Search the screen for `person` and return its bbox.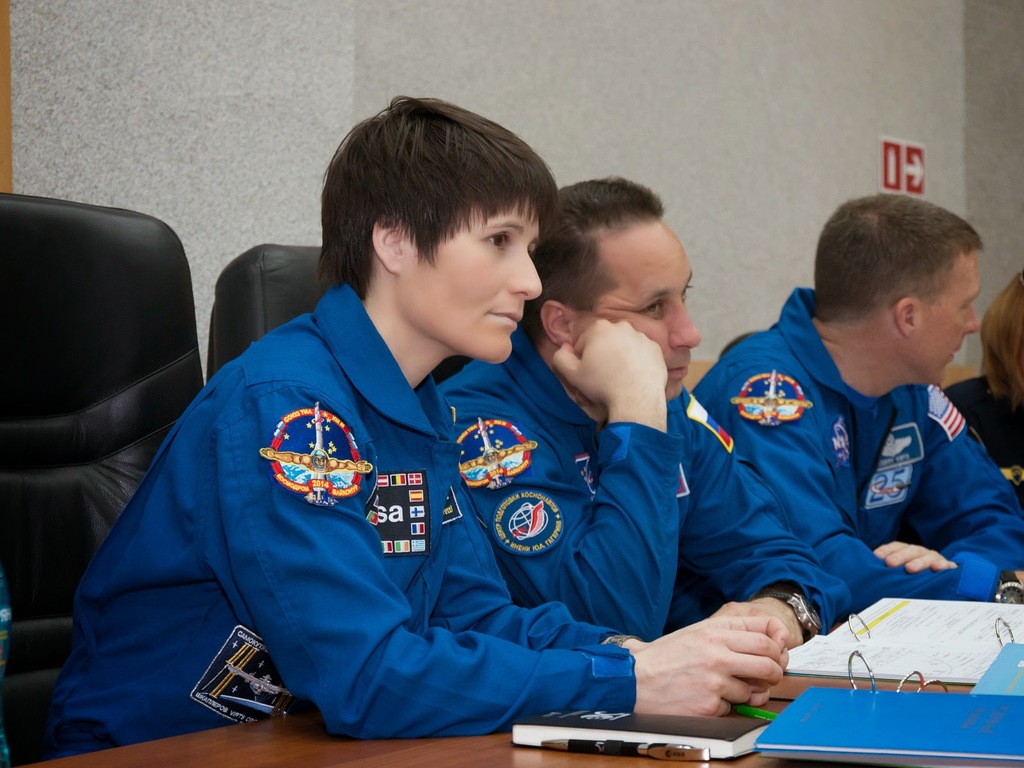
Found: left=51, top=97, right=789, bottom=756.
